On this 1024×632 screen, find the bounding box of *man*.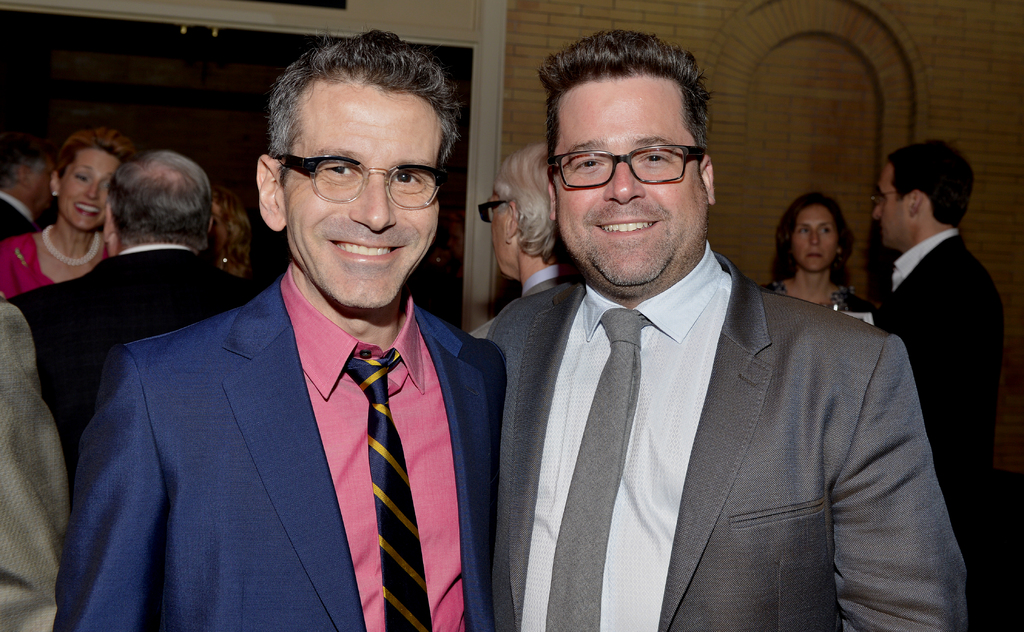
Bounding box: <region>870, 142, 1004, 469</region>.
